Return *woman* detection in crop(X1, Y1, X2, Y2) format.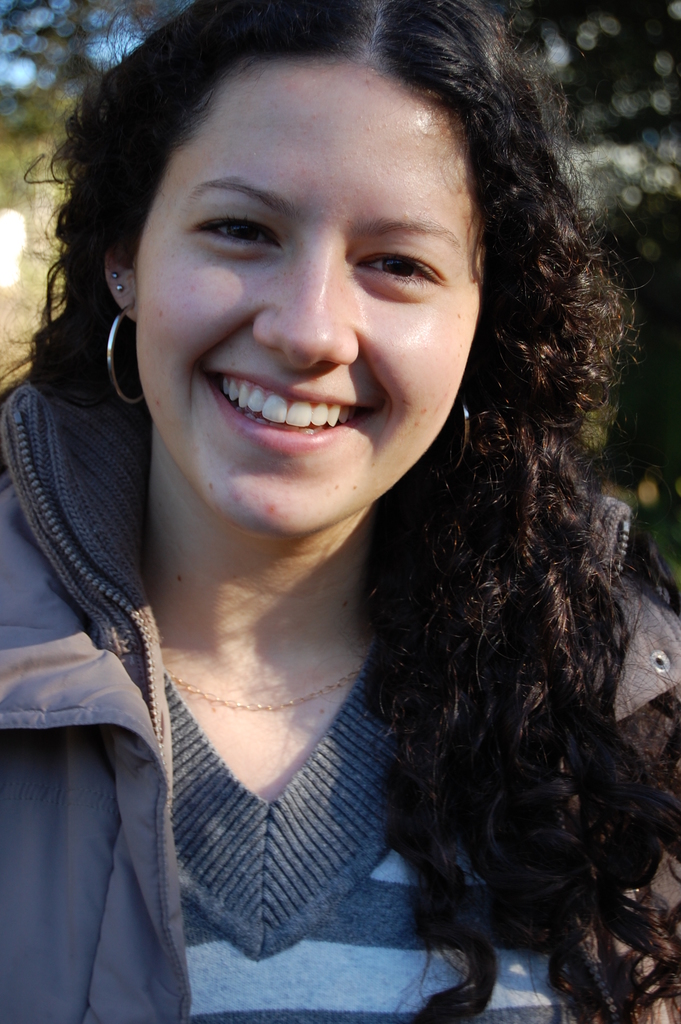
crop(37, 0, 647, 1020).
